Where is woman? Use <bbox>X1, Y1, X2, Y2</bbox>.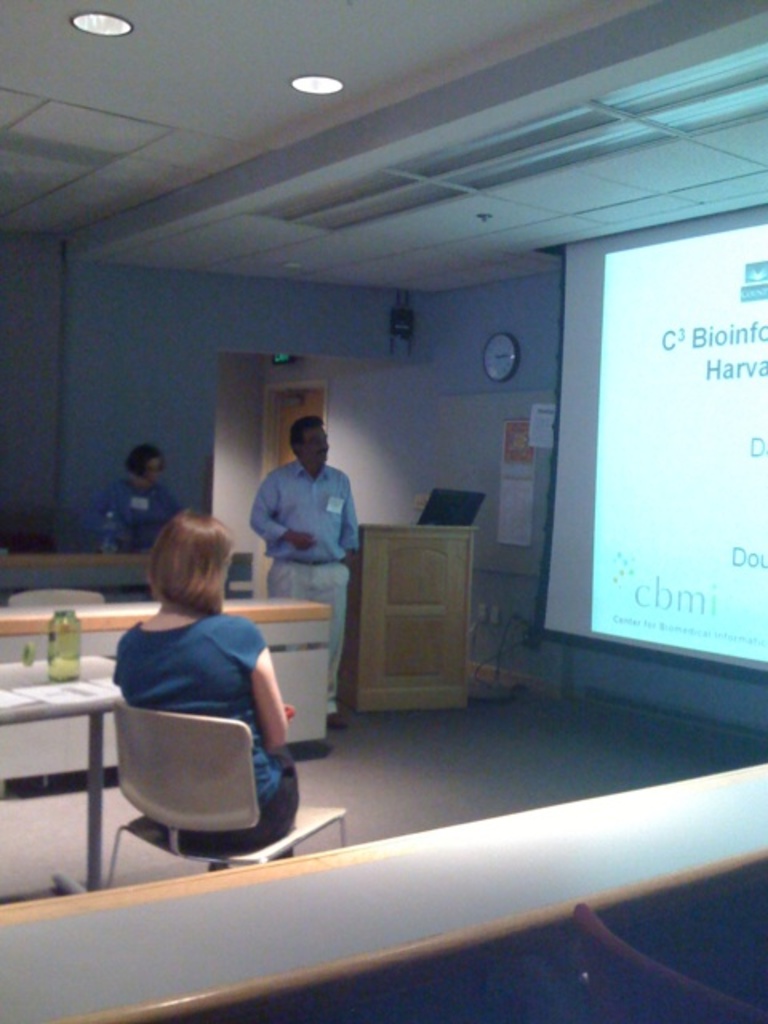
<bbox>93, 450, 194, 550</bbox>.
